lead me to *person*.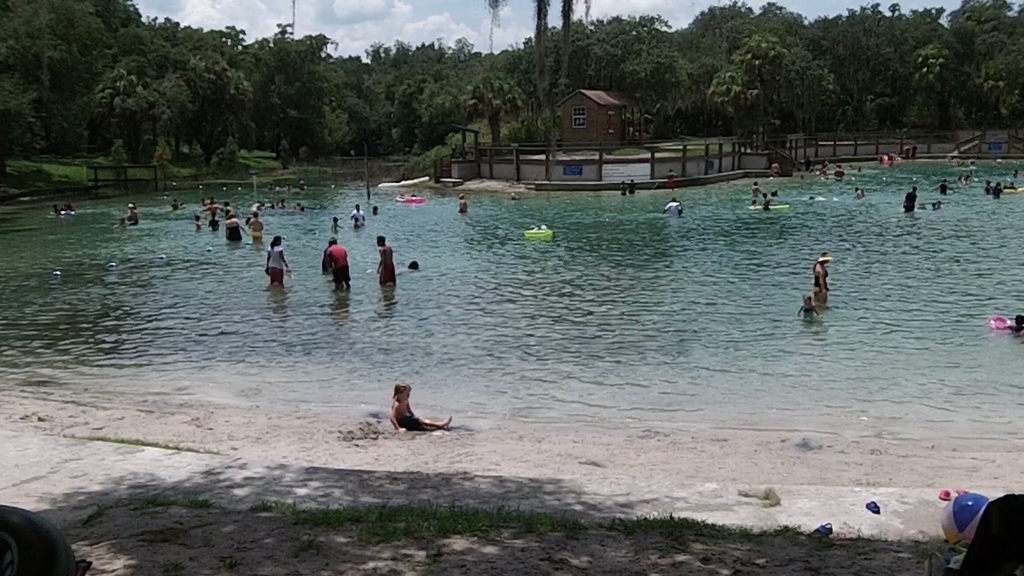
Lead to select_region(751, 182, 764, 198).
